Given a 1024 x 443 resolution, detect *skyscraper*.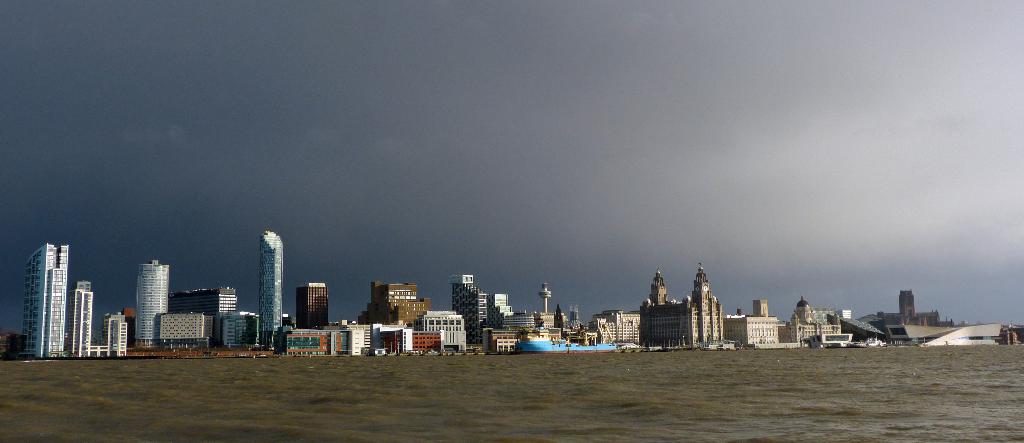
141,255,173,350.
